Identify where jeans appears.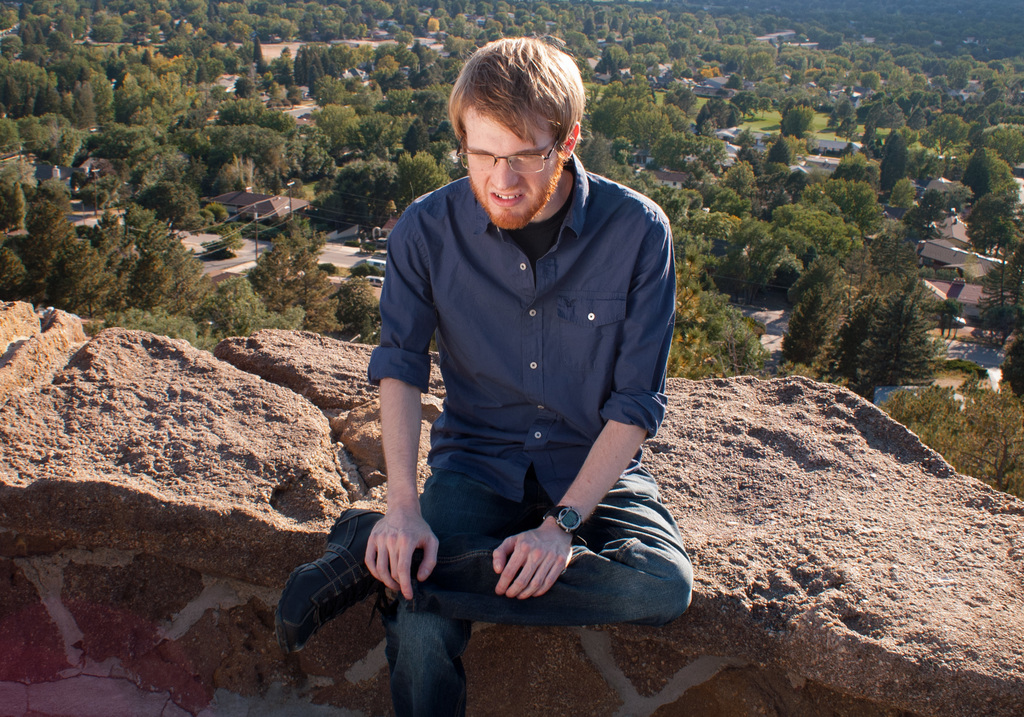
Appears at bbox=(378, 448, 694, 714).
